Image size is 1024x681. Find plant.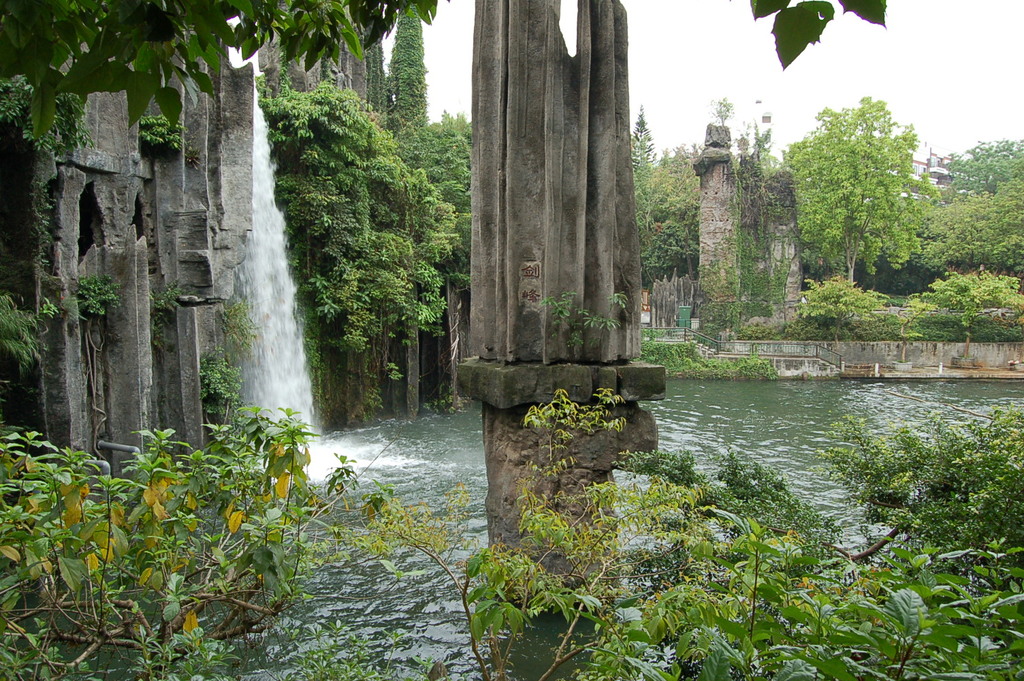
<bbox>809, 394, 1023, 575</bbox>.
